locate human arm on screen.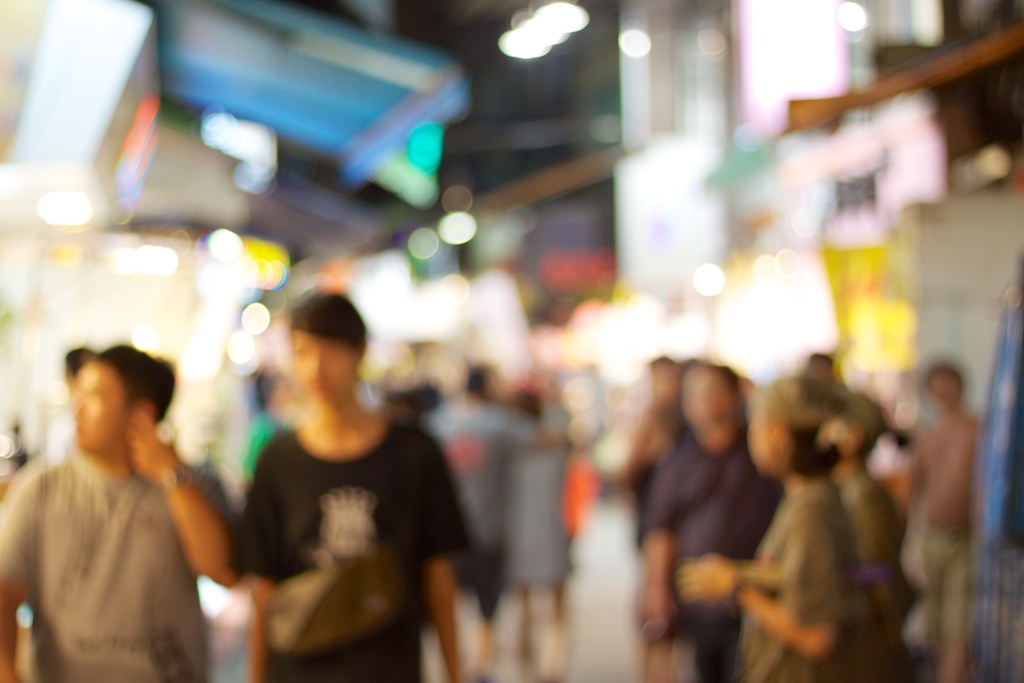
On screen at [left=675, top=551, right=793, bottom=605].
